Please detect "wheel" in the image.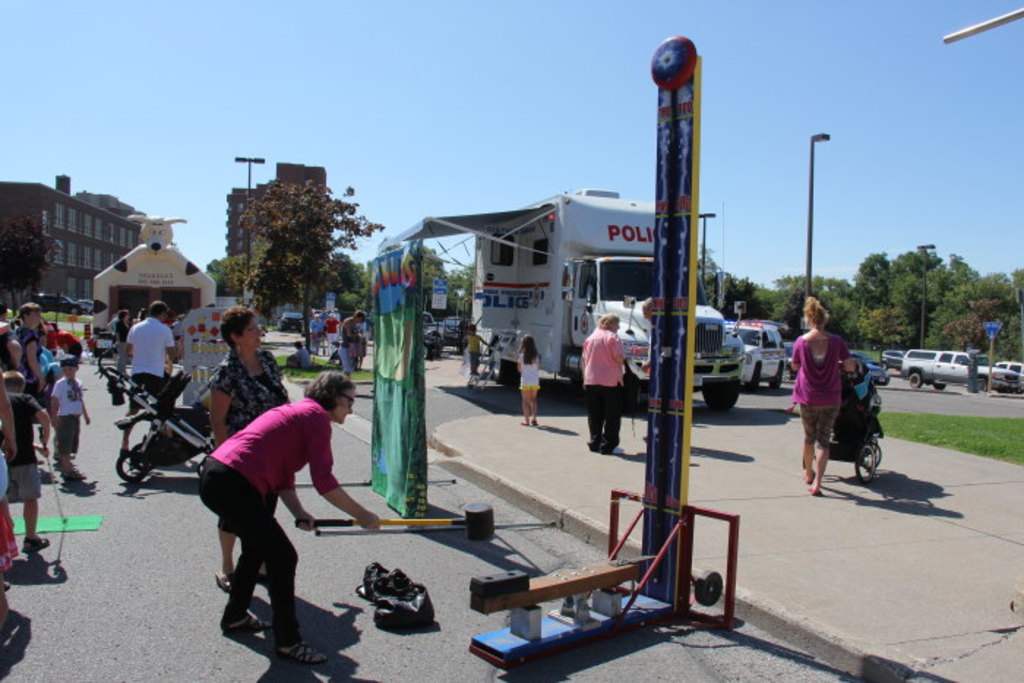
[492, 345, 511, 382].
